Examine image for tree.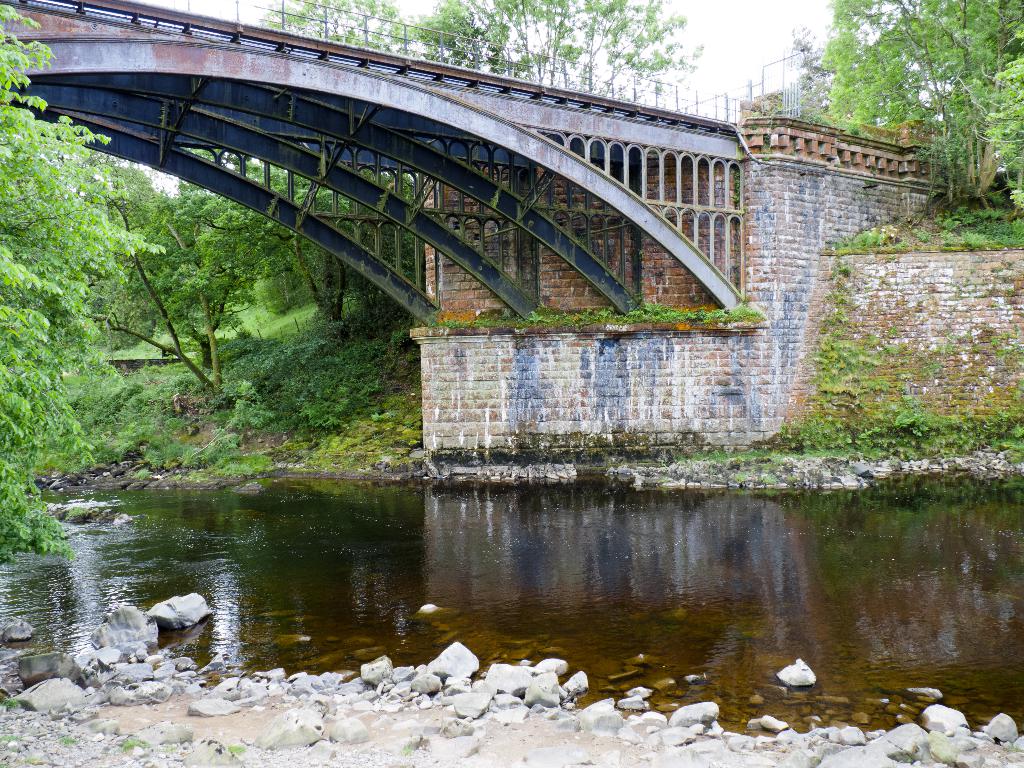
Examination result: <box>612,0,705,107</box>.
